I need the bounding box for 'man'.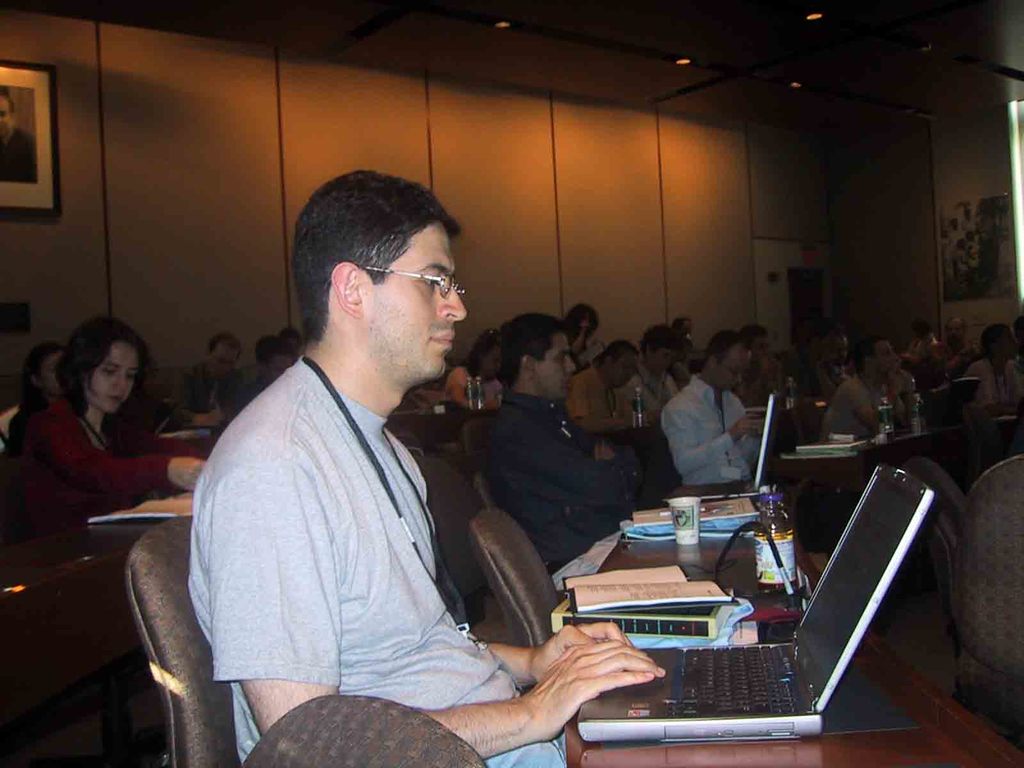
Here it is: x1=159 y1=168 x2=606 y2=760.
